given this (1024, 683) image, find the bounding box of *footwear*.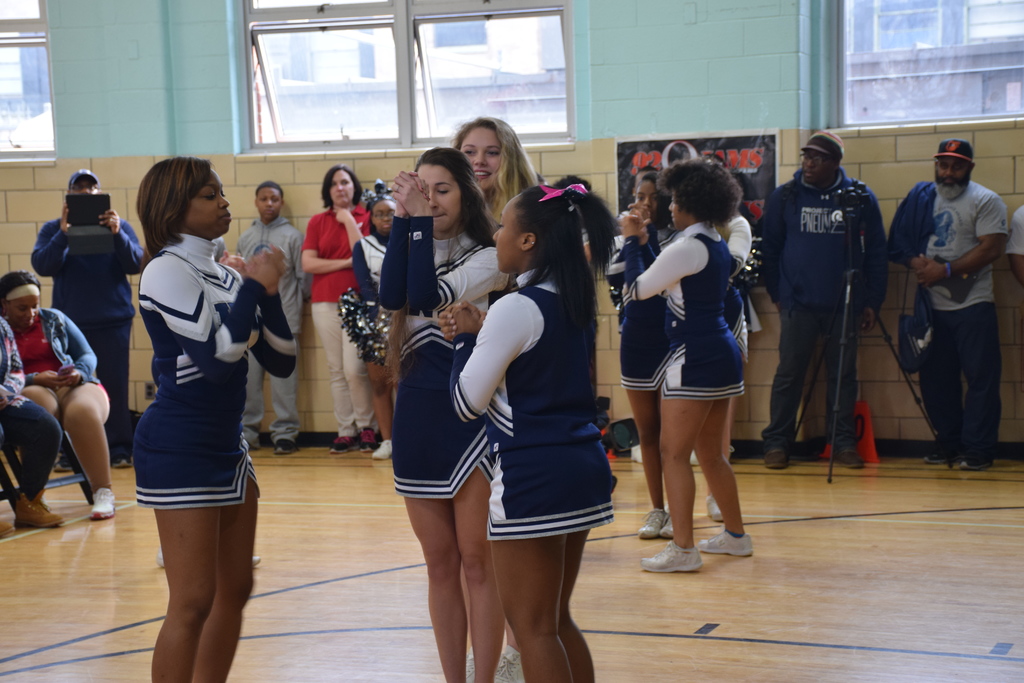
BBox(487, 641, 528, 682).
